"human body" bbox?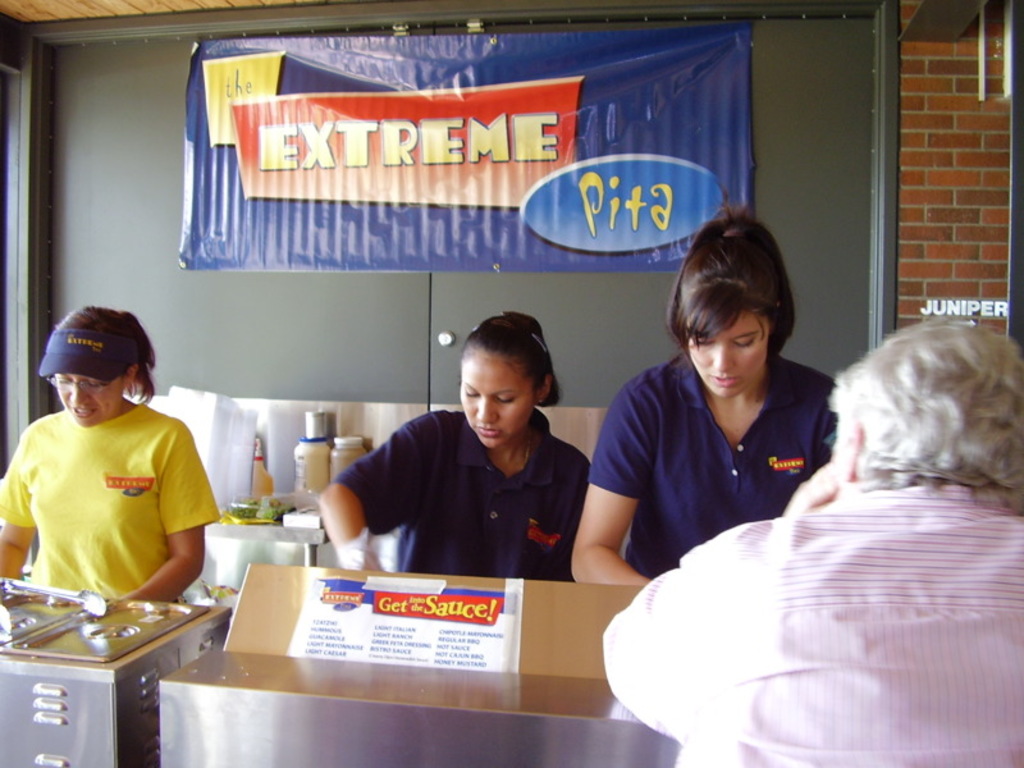
box(598, 319, 1023, 767)
